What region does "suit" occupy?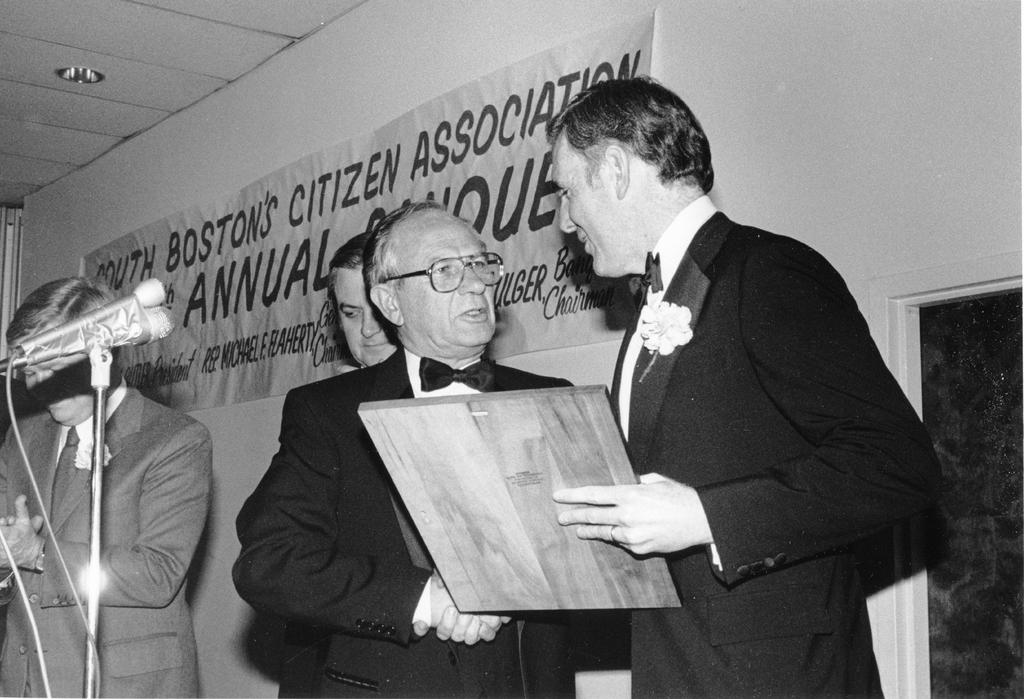
235/348/580/698.
